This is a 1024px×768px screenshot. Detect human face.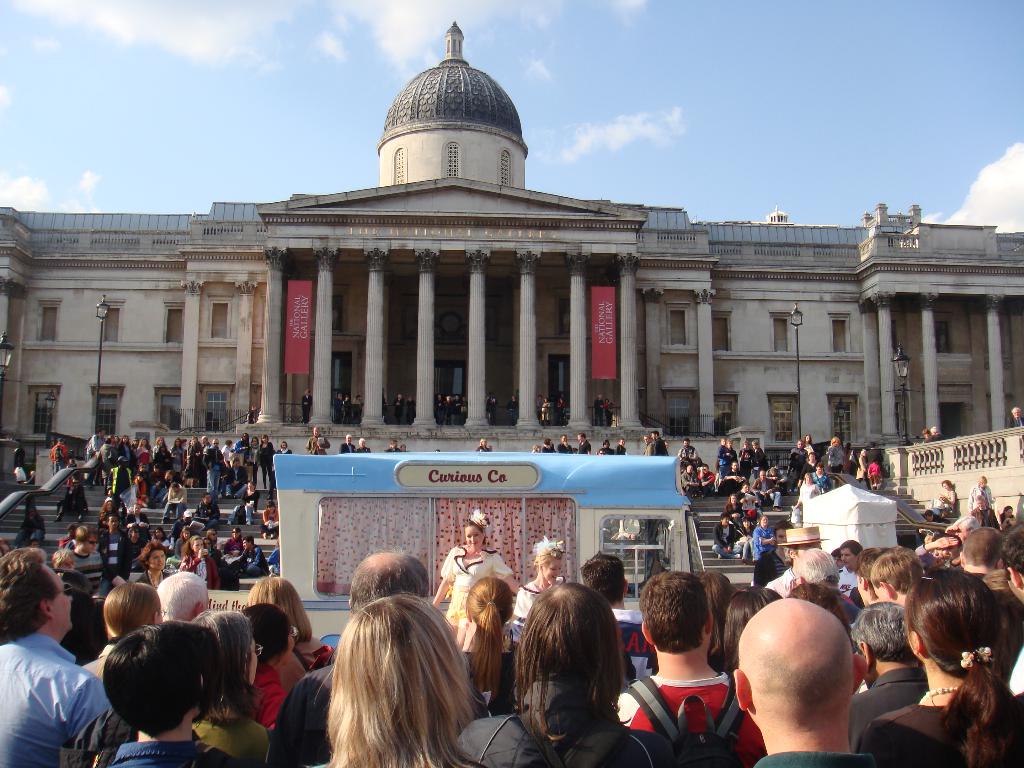
1008 564 1023 600.
